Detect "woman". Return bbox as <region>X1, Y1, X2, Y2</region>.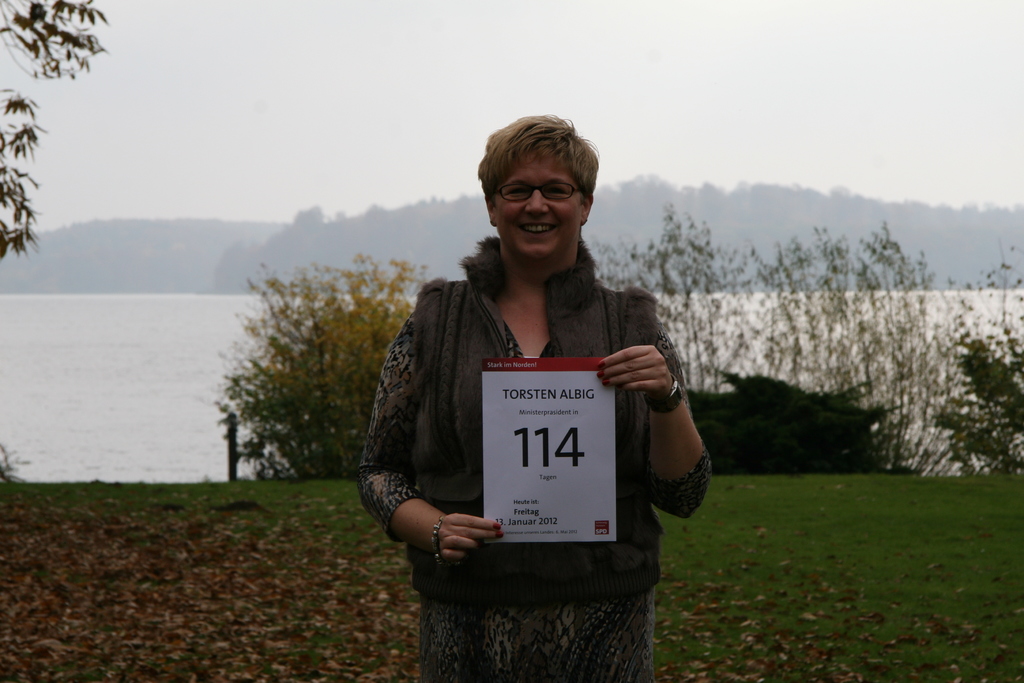
<region>353, 127, 755, 665</region>.
